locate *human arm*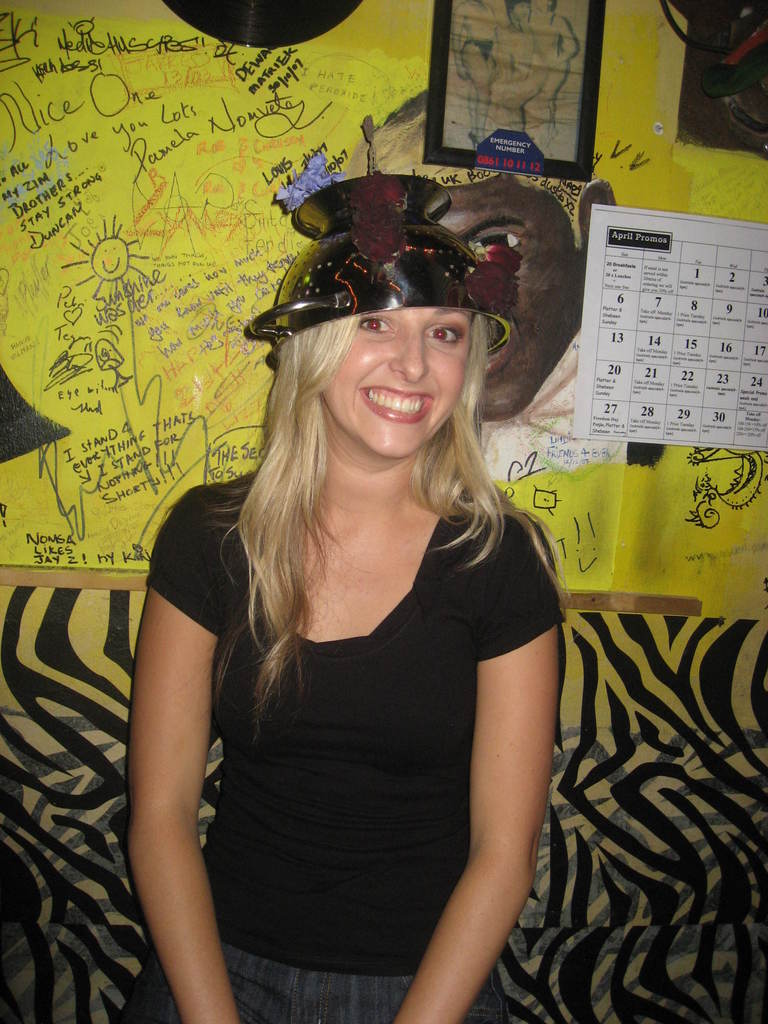
374,540,541,1023
